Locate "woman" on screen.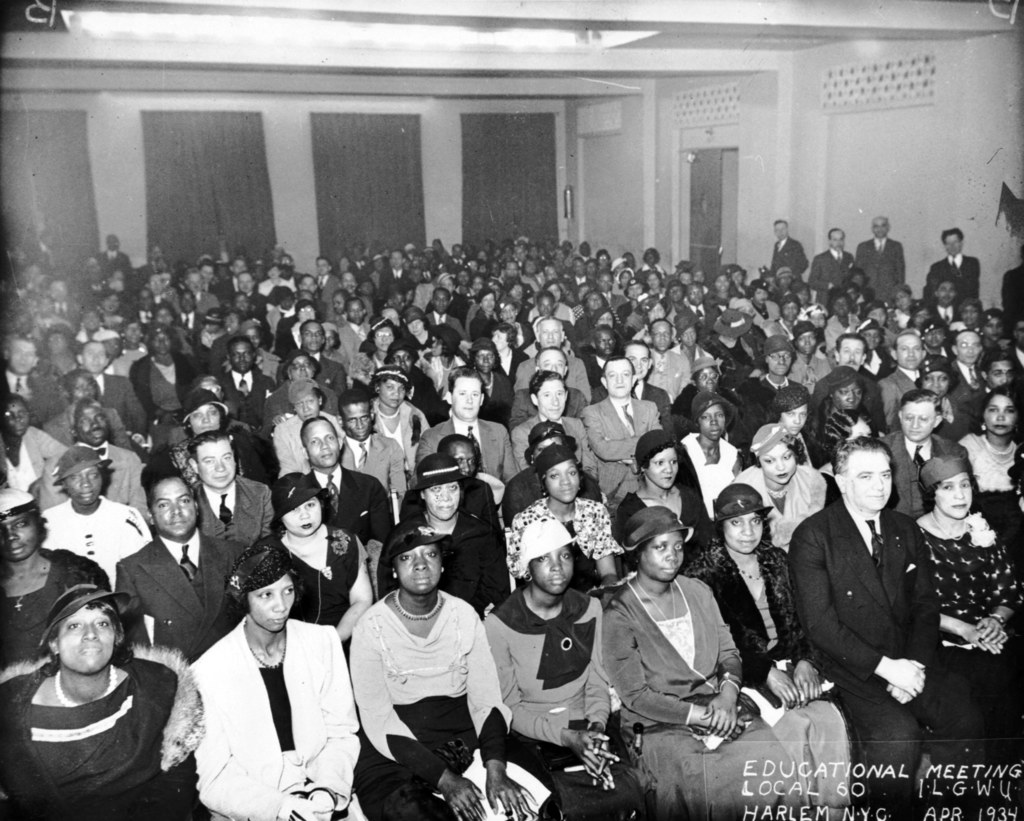
On screen at box(362, 366, 434, 486).
